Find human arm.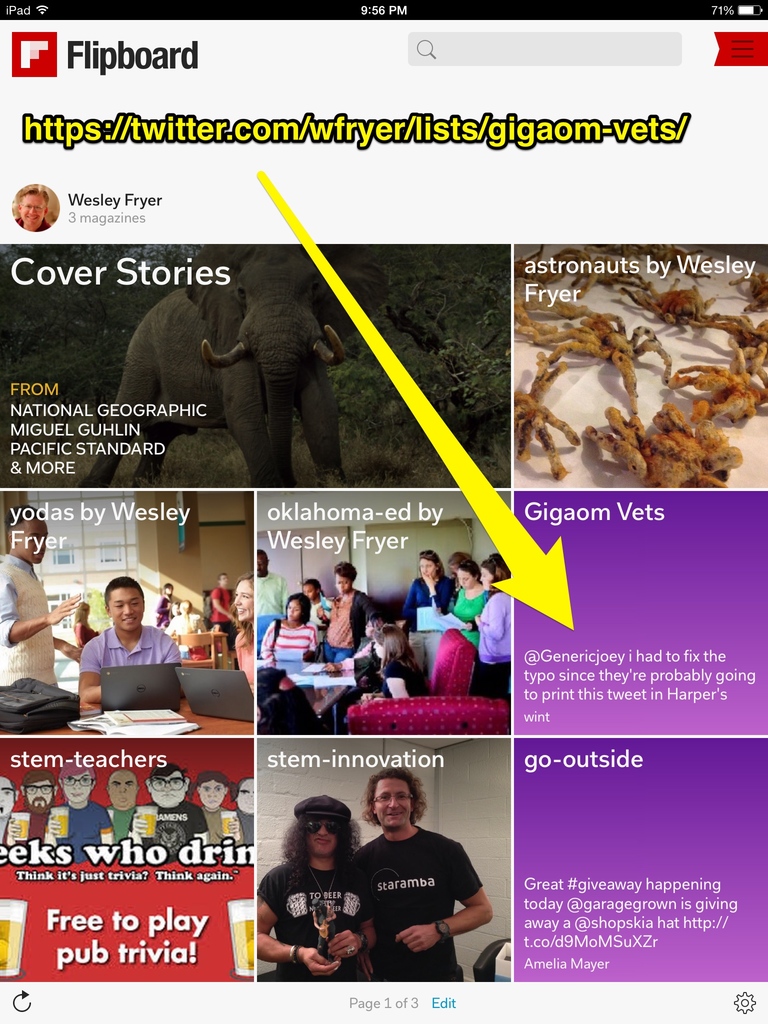
left=78, top=631, right=111, bottom=706.
